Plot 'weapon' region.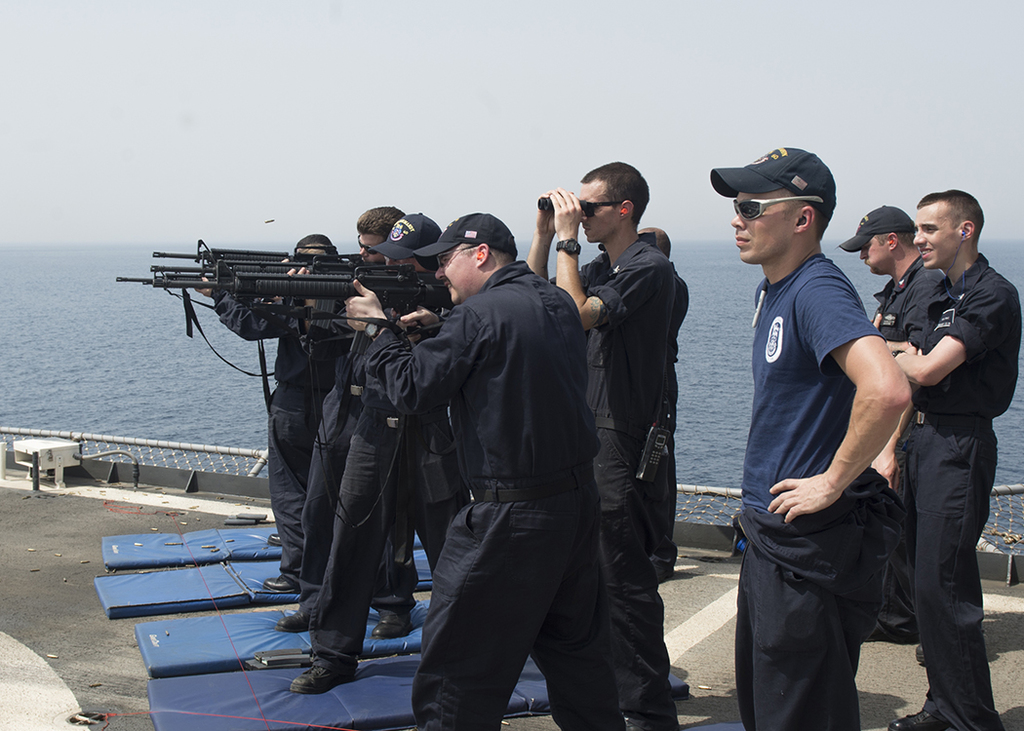
Plotted at (x1=150, y1=240, x2=291, y2=259).
